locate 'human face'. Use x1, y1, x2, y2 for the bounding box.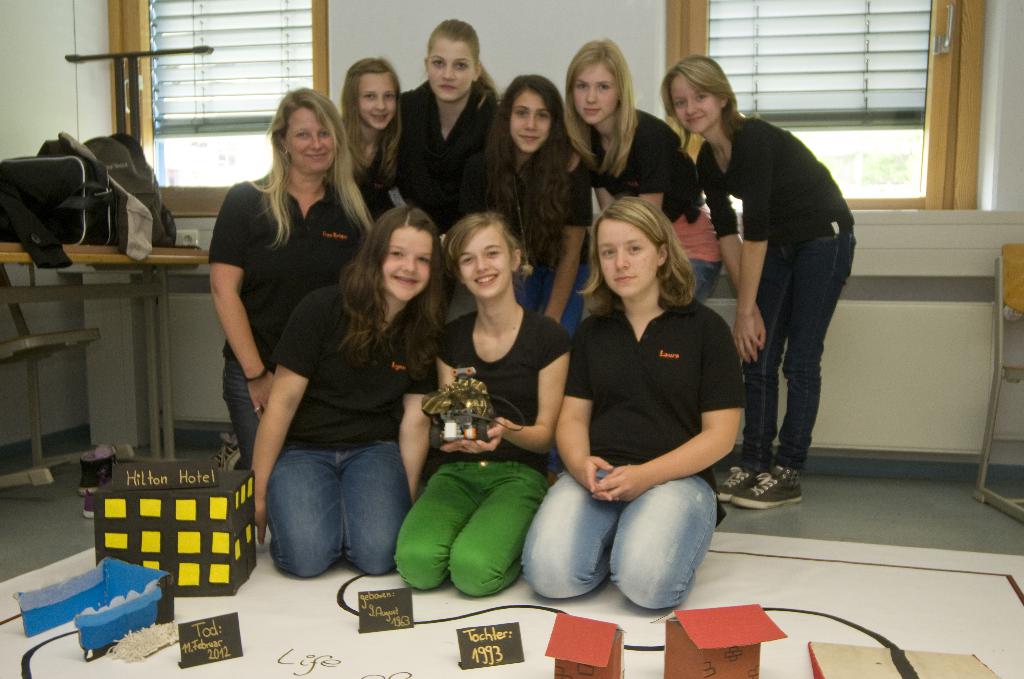
456, 225, 508, 297.
